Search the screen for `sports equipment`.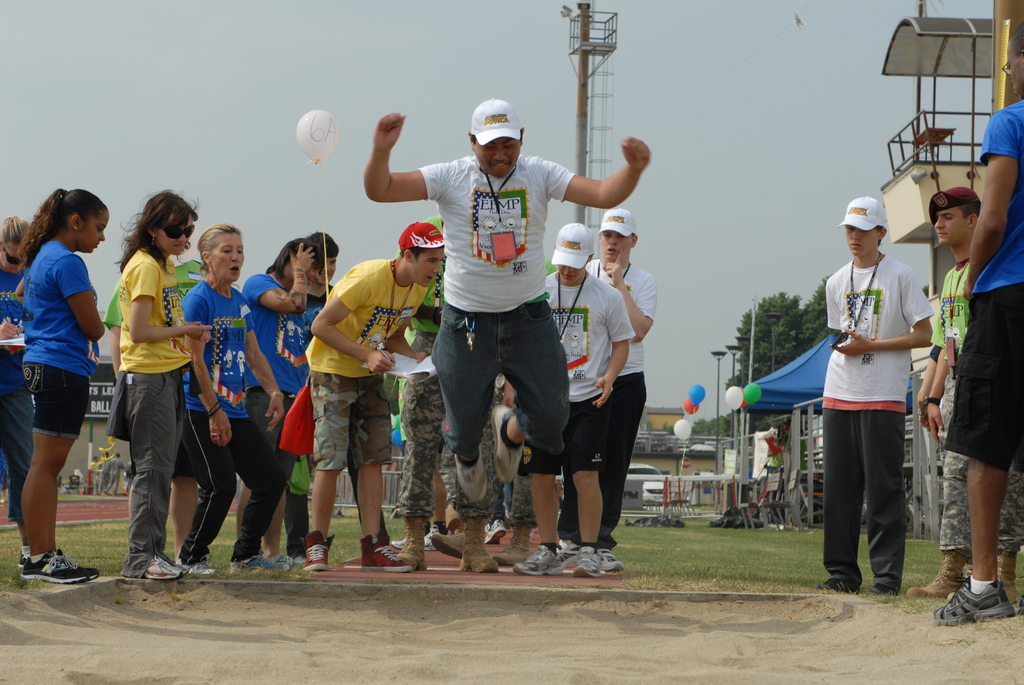
Found at {"left": 932, "top": 578, "right": 1016, "bottom": 631}.
